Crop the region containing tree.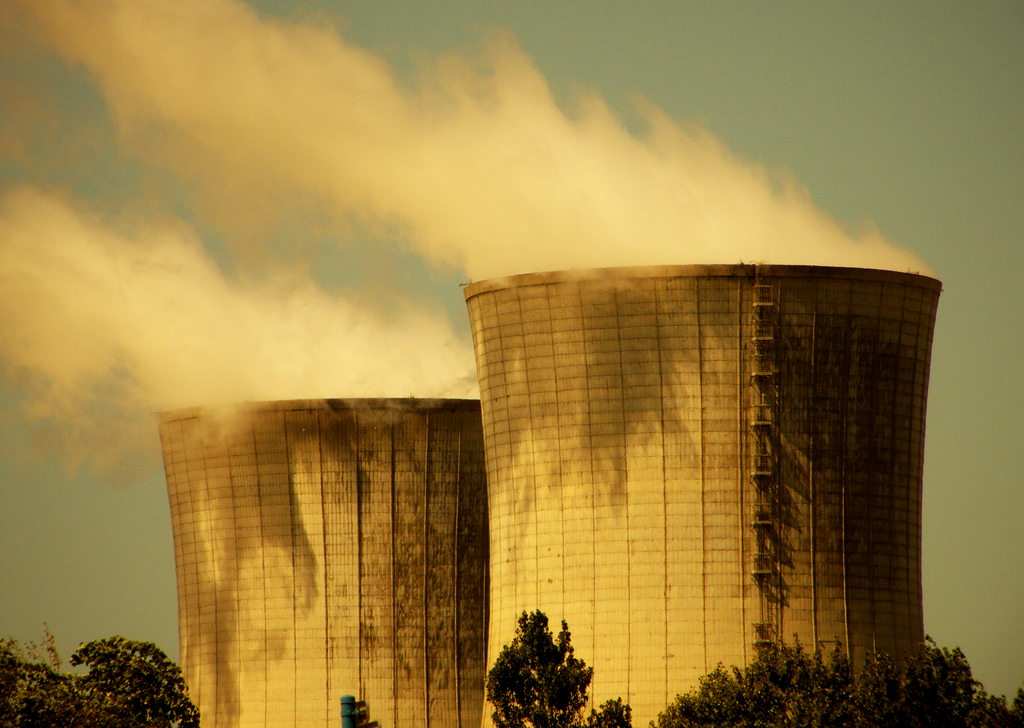
Crop region: [486, 615, 596, 717].
